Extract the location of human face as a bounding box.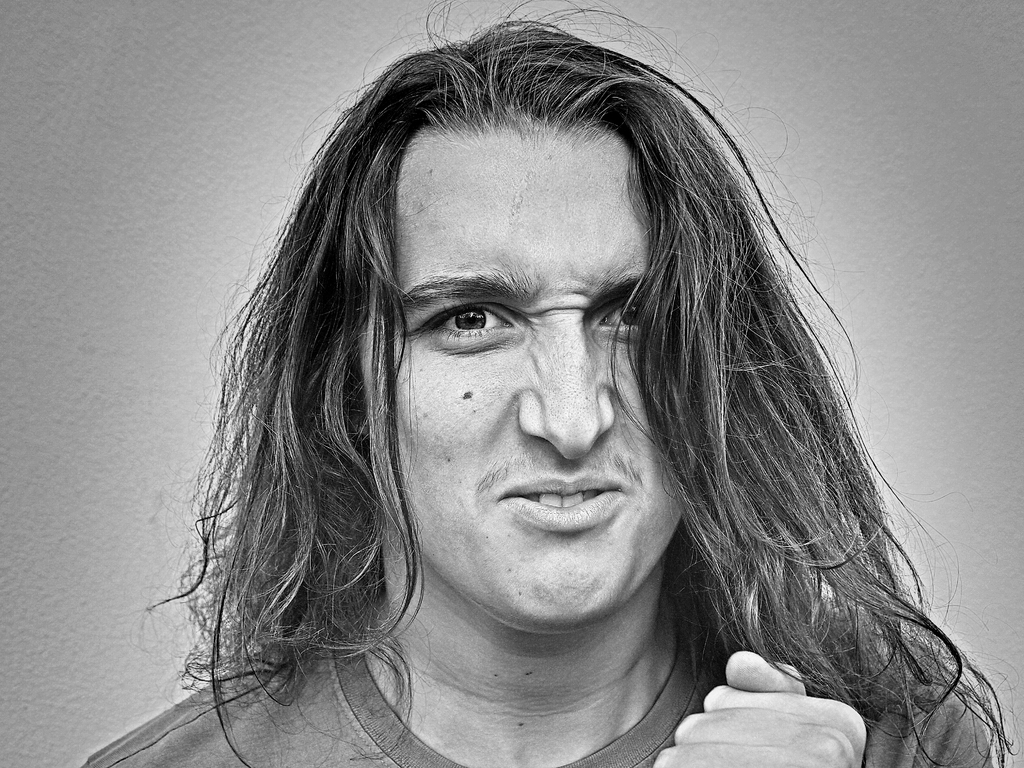
372/126/694/636.
